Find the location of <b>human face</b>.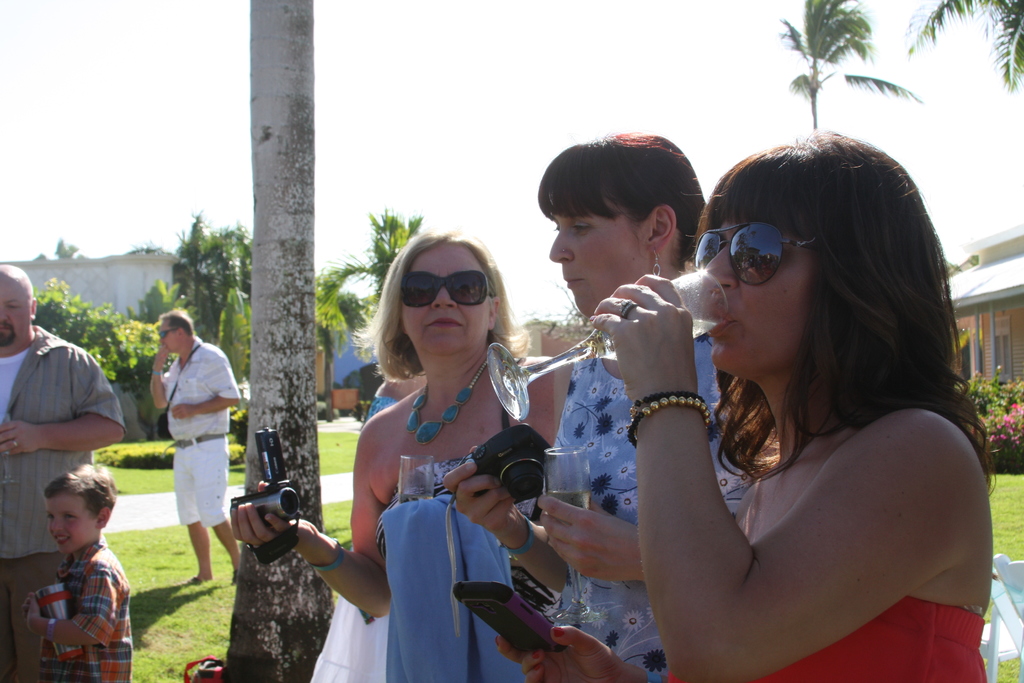
Location: crop(552, 195, 652, 317).
